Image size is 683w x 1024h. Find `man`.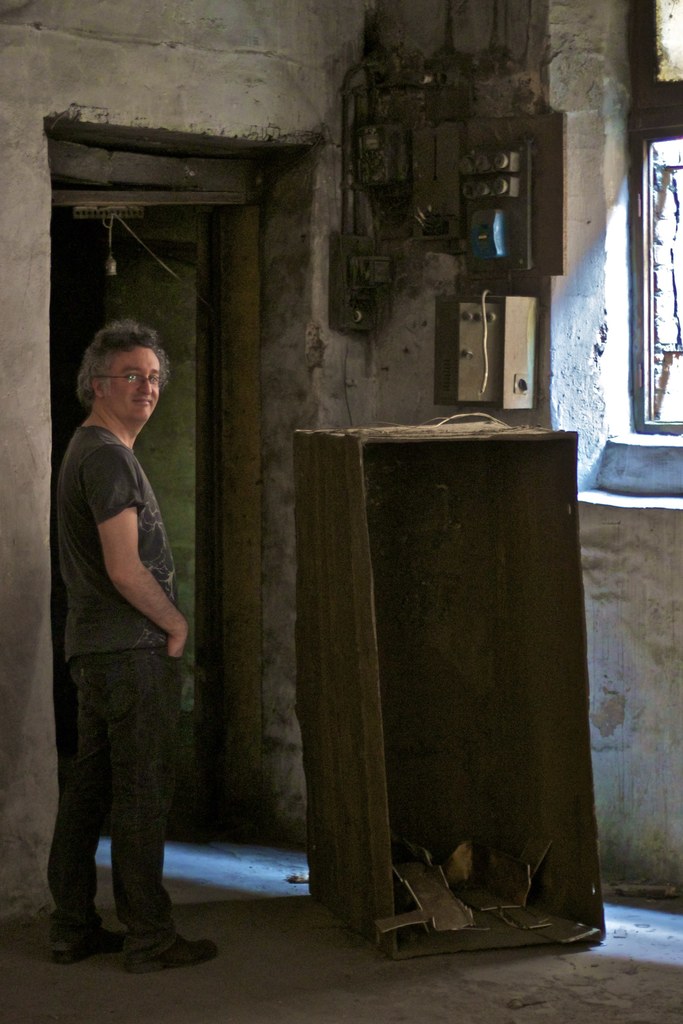
{"left": 42, "top": 301, "right": 215, "bottom": 962}.
